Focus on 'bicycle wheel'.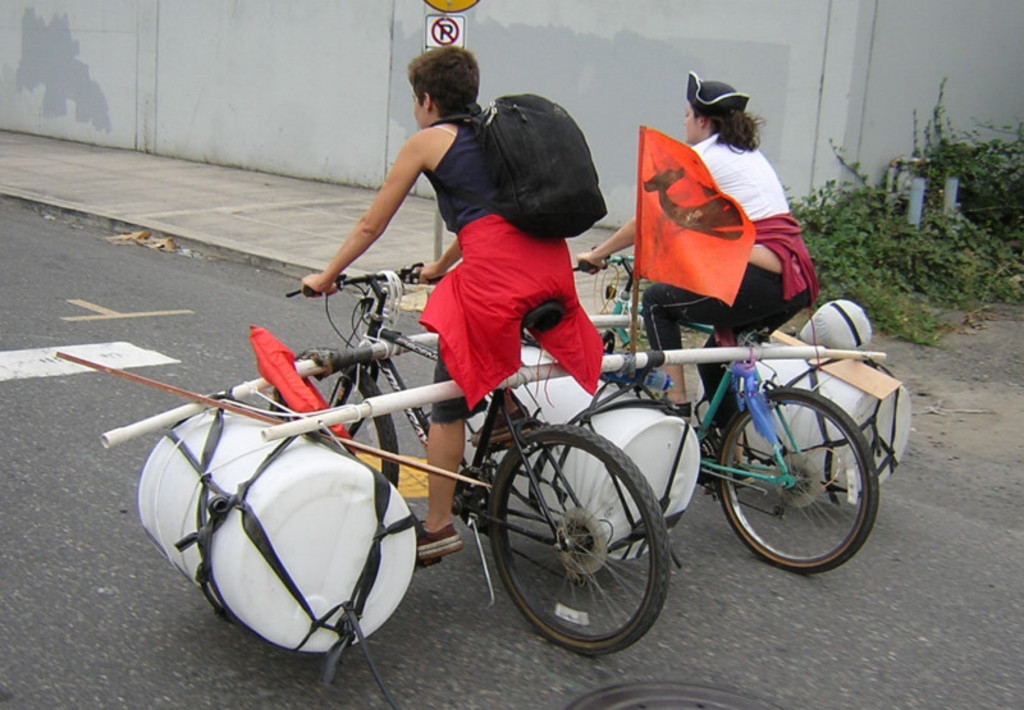
Focused at 709/376/892/588.
